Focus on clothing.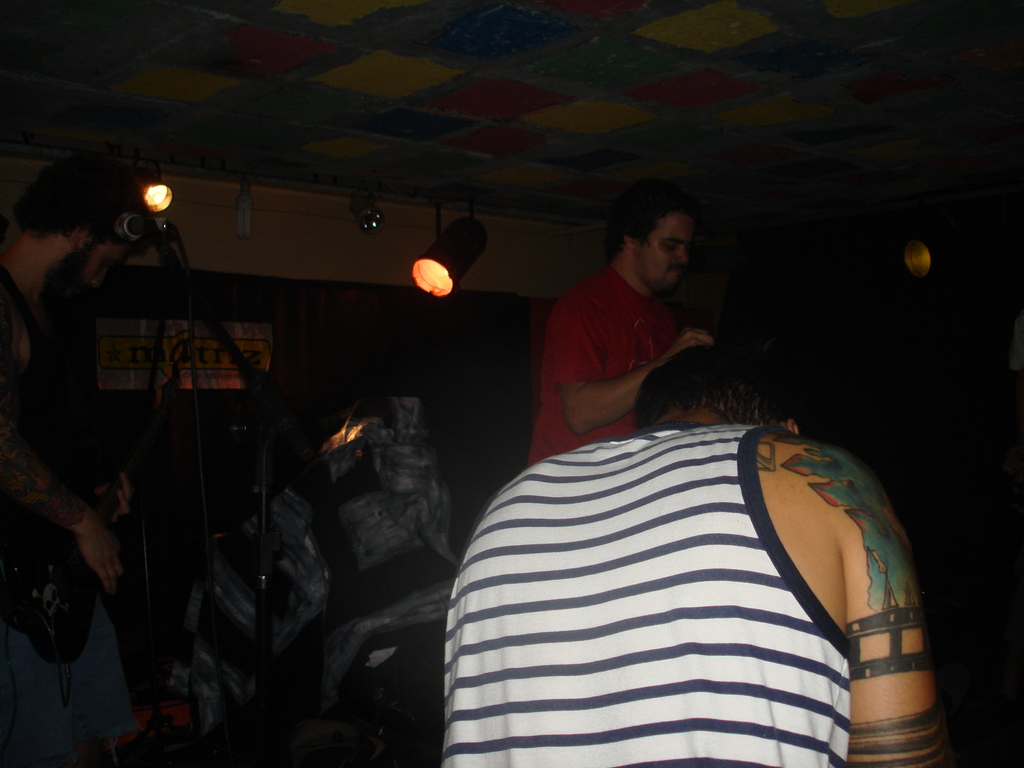
Focused at region(514, 266, 687, 465).
